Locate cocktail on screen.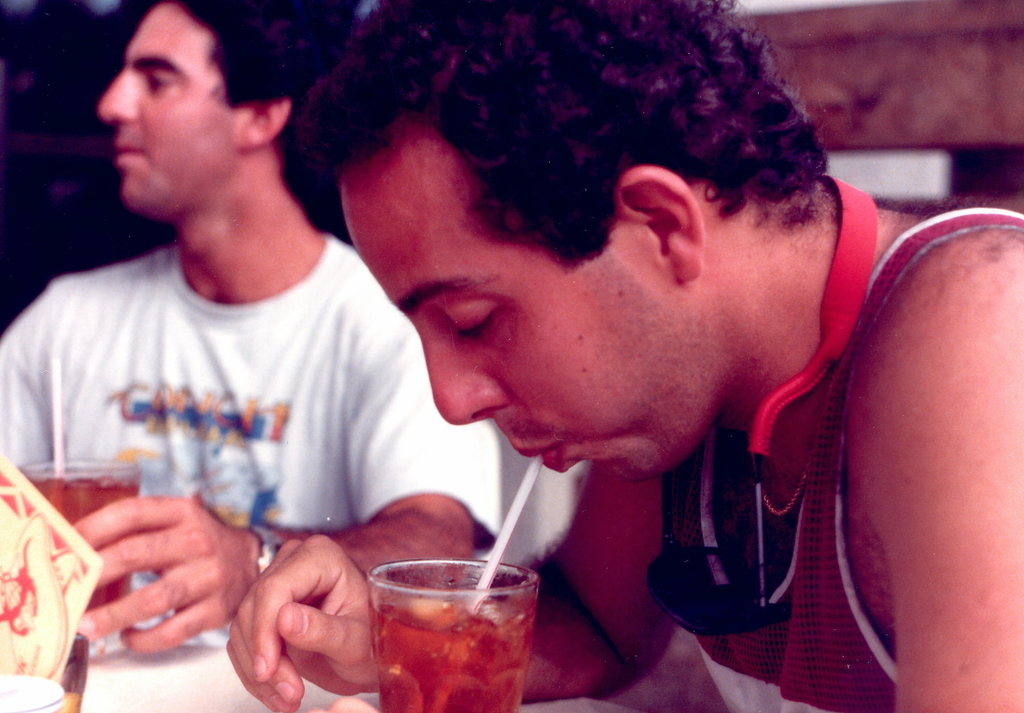
On screen at select_region(24, 454, 141, 628).
